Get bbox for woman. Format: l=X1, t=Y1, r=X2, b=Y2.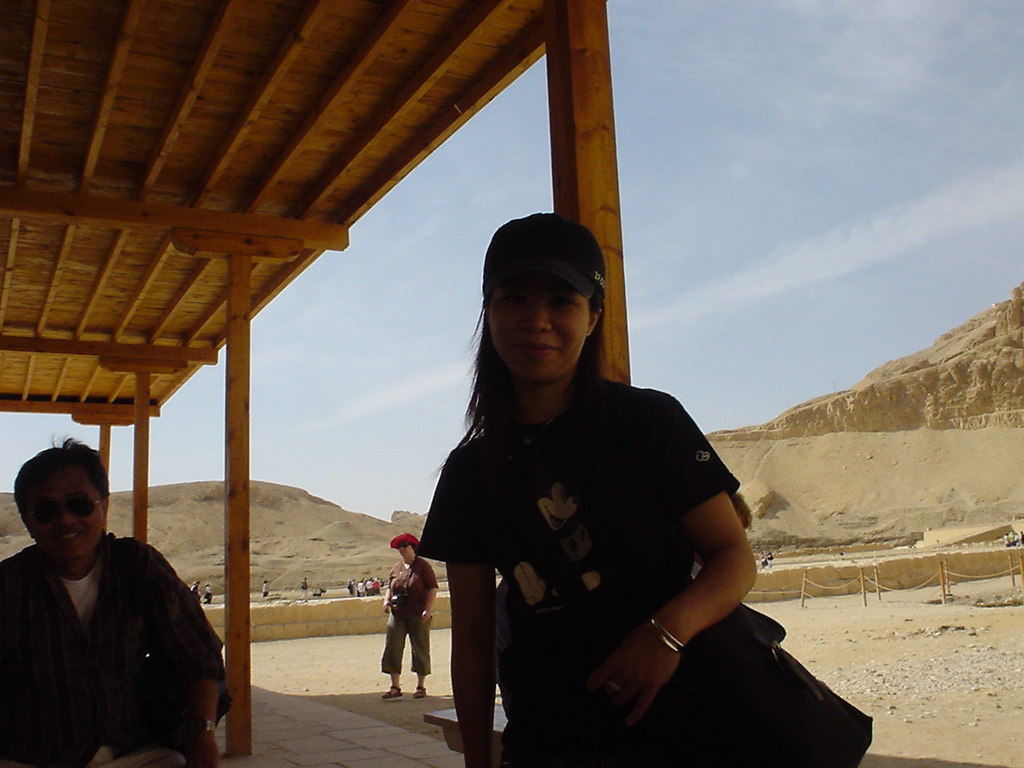
l=378, t=533, r=439, b=699.
